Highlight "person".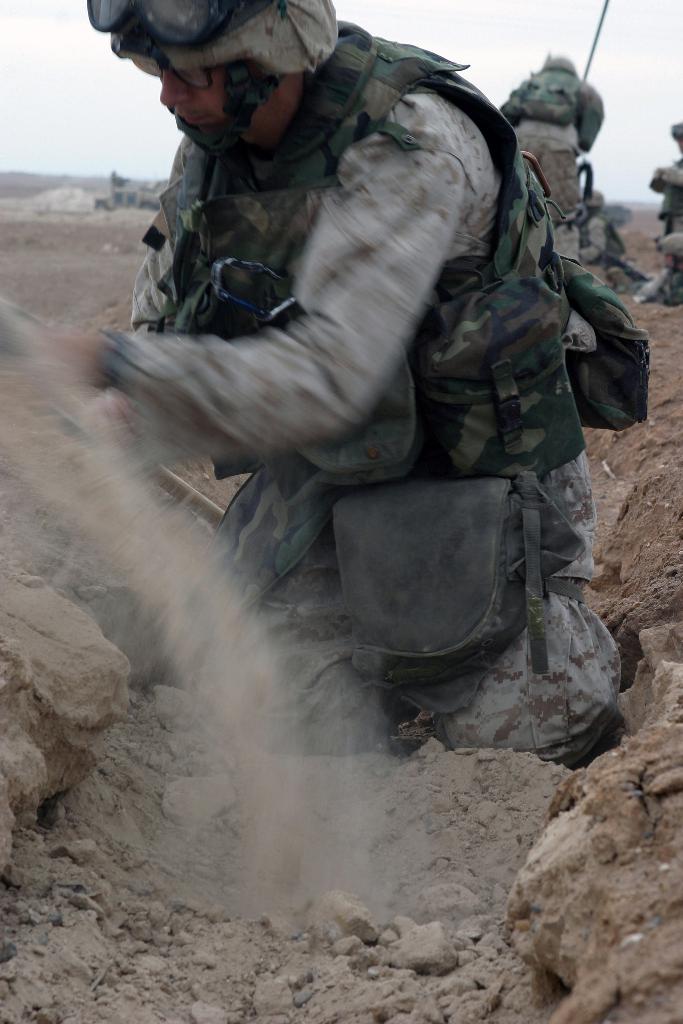
Highlighted region: bbox=(498, 54, 601, 225).
